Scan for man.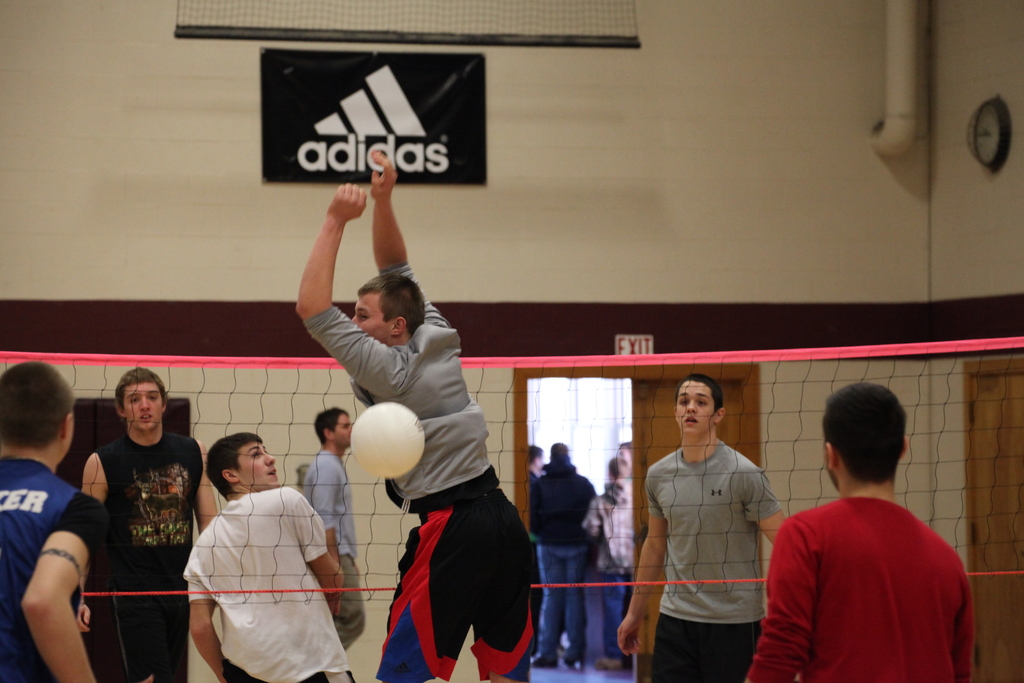
Scan result: (80,367,218,682).
